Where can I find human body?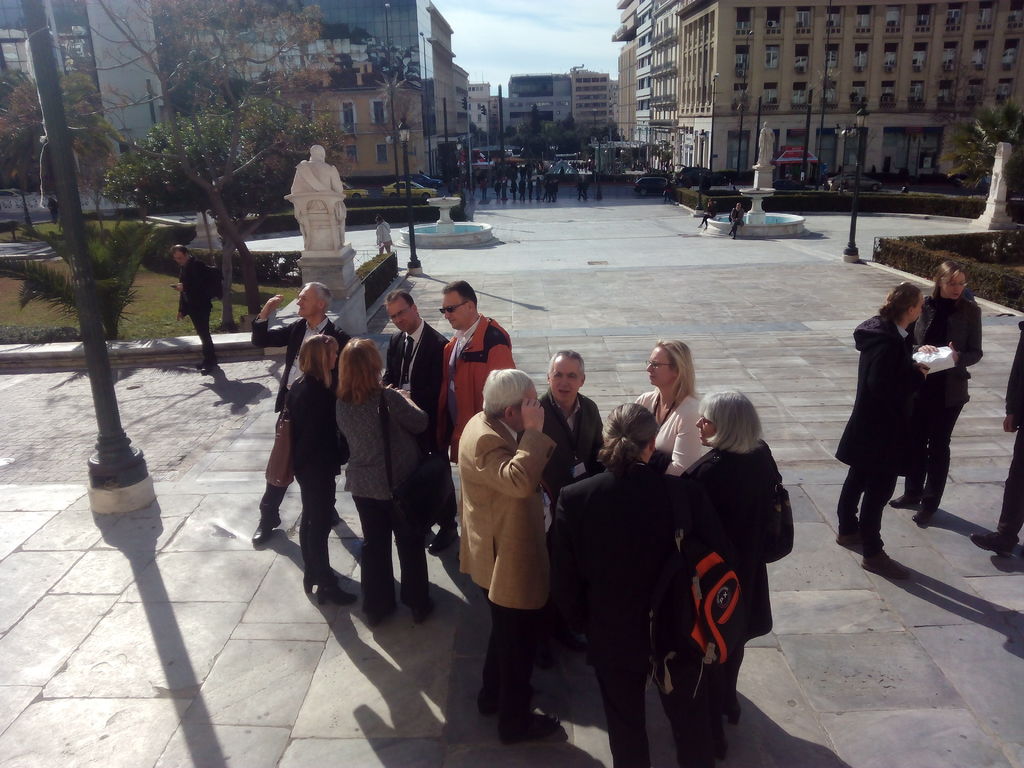
You can find it at {"x1": 668, "y1": 166, "x2": 673, "y2": 173}.
